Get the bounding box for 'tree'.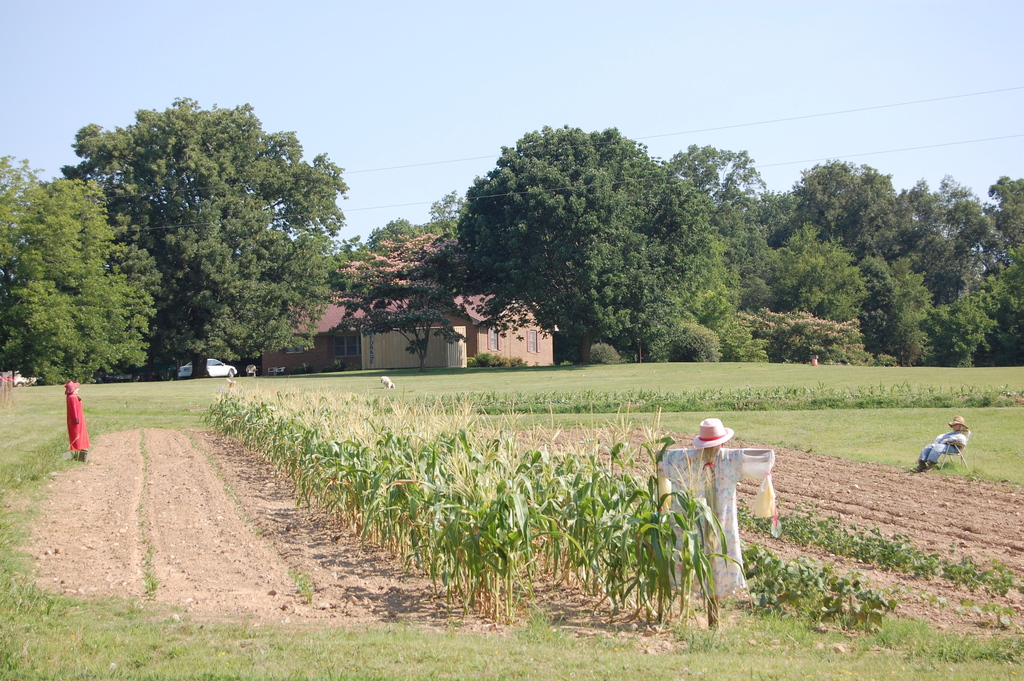
0,172,164,393.
